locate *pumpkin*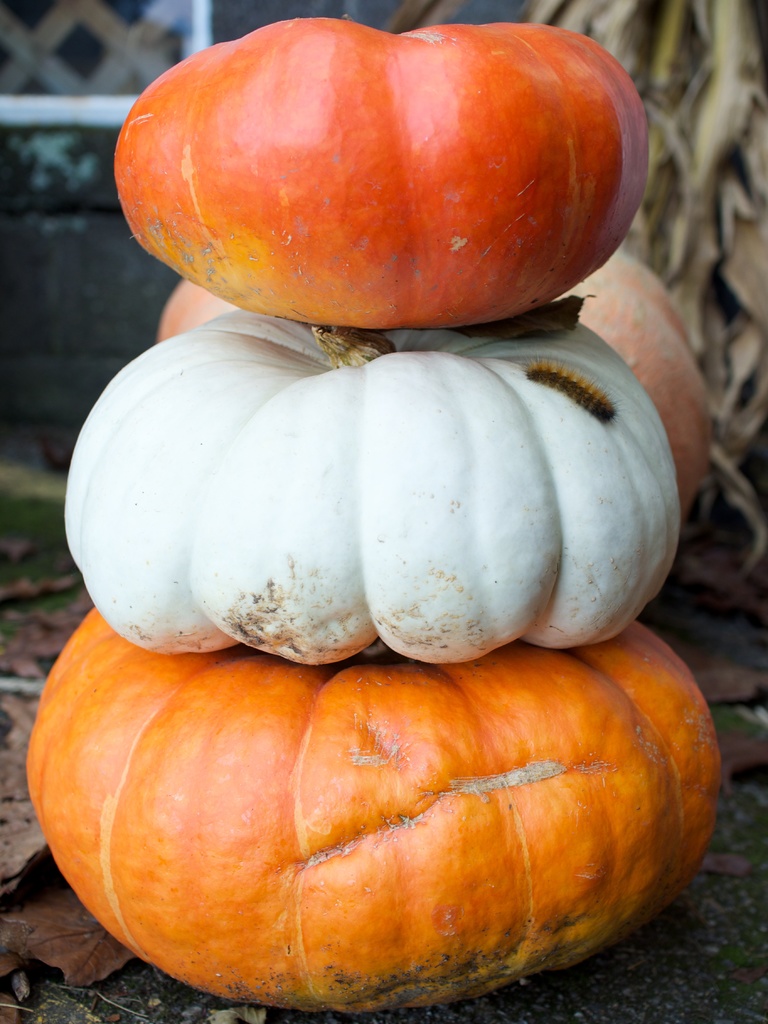
[60,305,677,655]
